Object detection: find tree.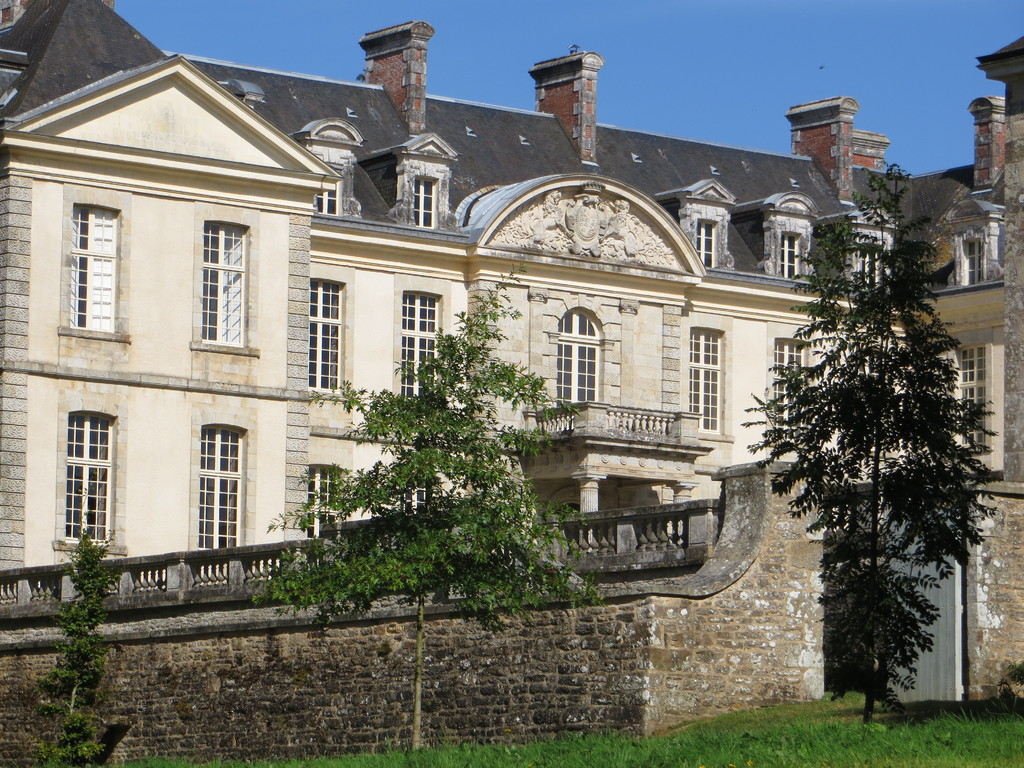
<box>763,167,996,724</box>.
